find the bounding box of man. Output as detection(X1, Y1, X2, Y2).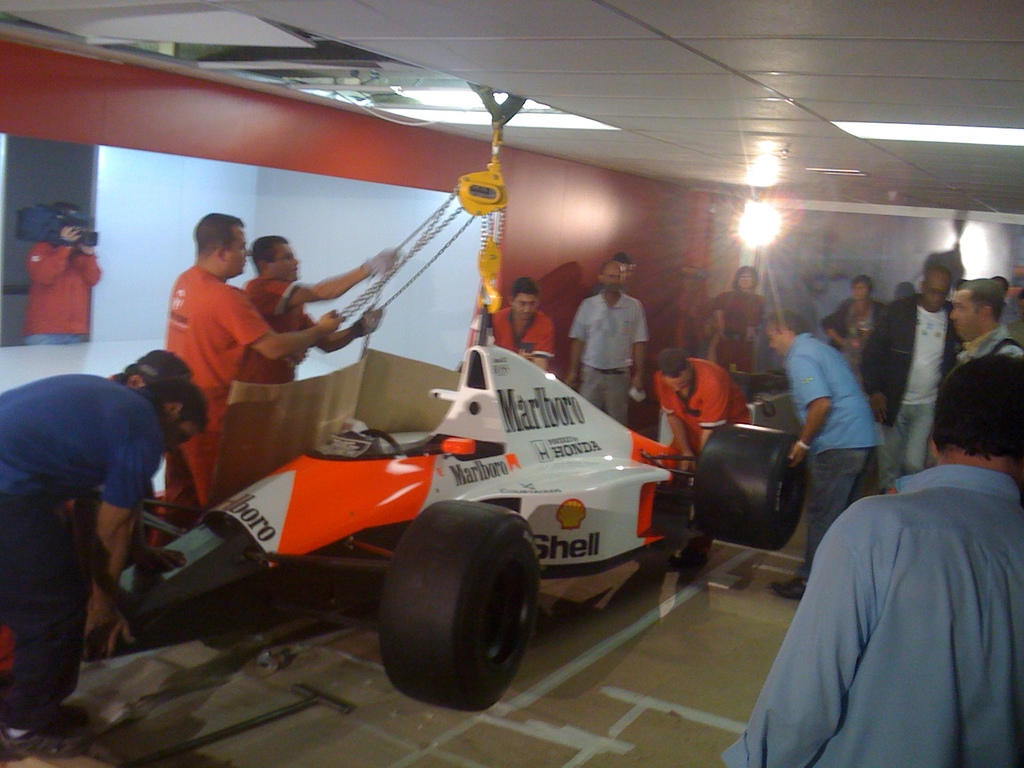
detection(760, 307, 882, 598).
